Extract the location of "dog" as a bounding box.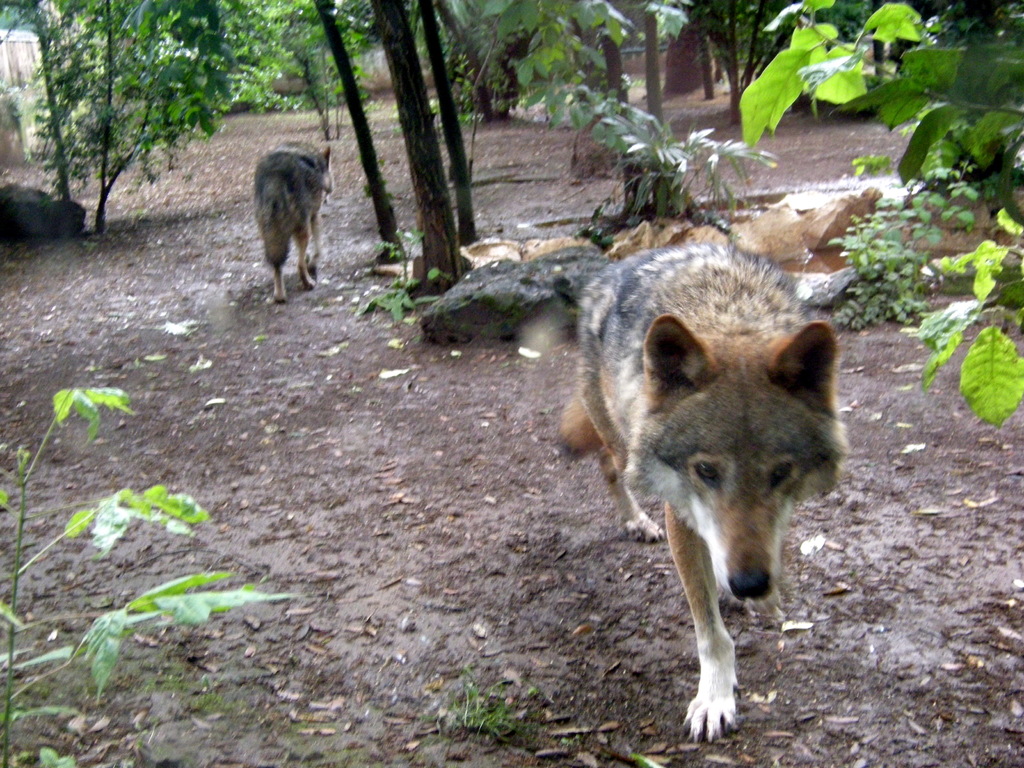
bbox=(255, 138, 334, 304).
